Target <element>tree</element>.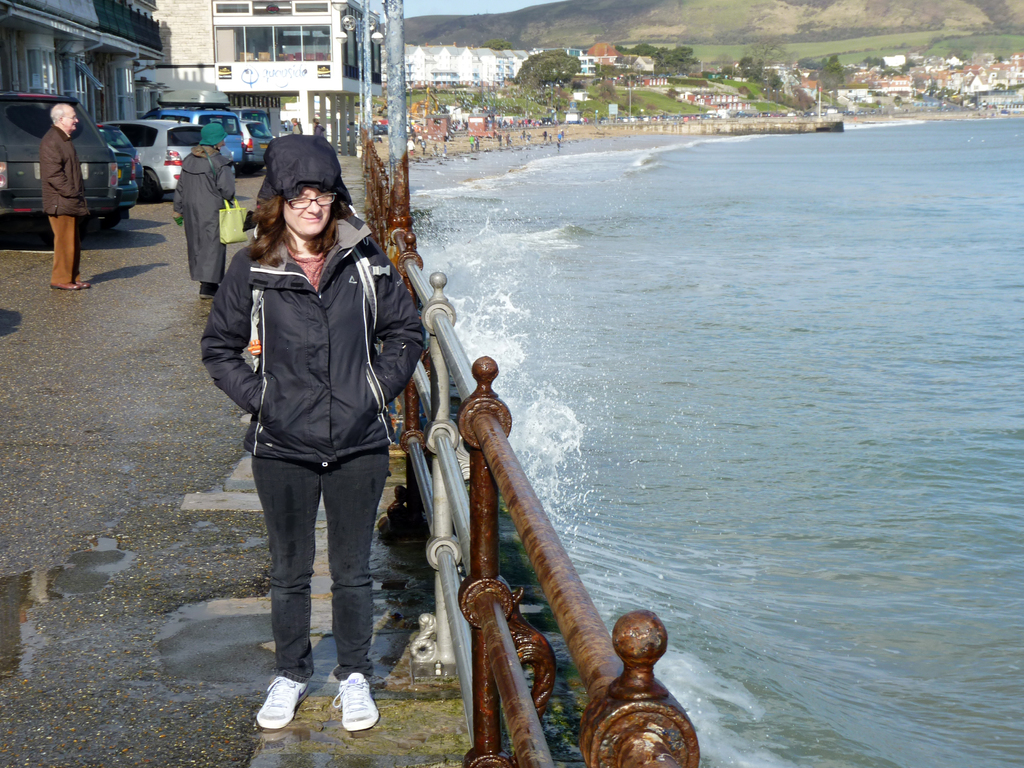
Target region: rect(995, 52, 1004, 63).
